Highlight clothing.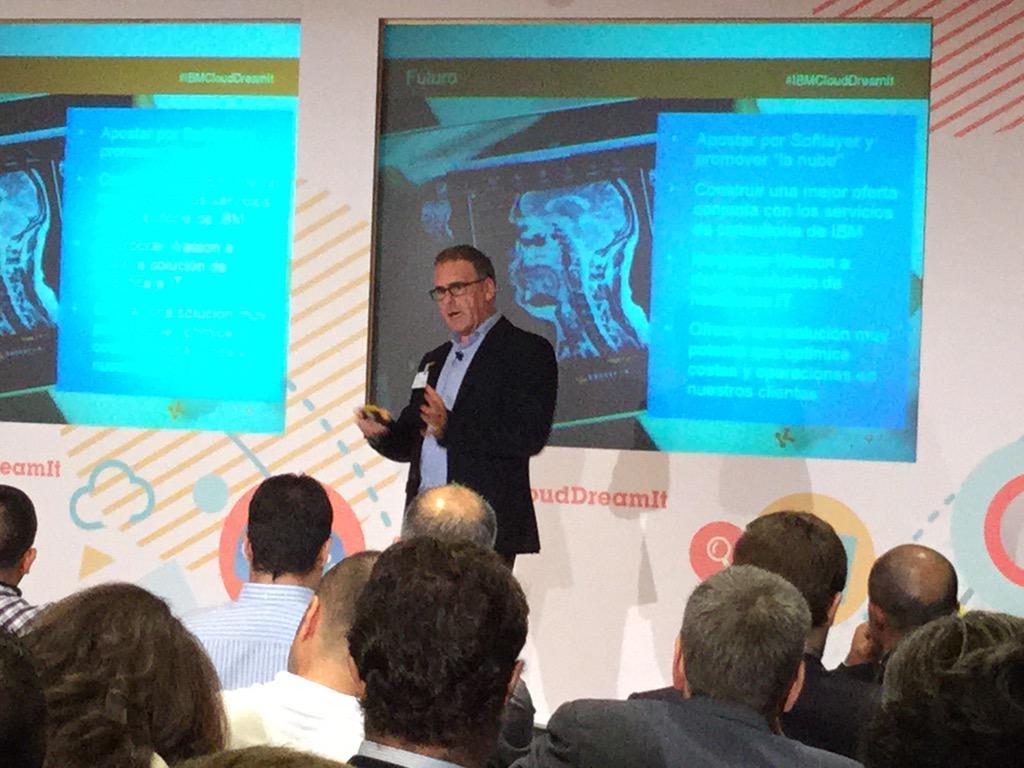
Highlighted region: (485, 676, 531, 767).
